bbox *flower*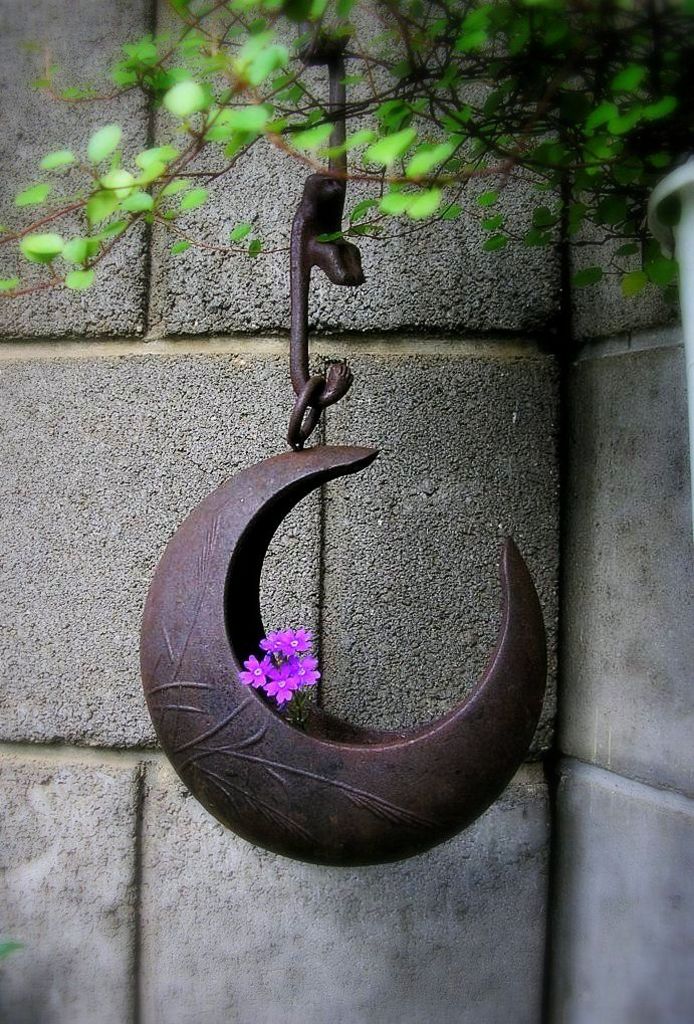
[279, 622, 313, 661]
